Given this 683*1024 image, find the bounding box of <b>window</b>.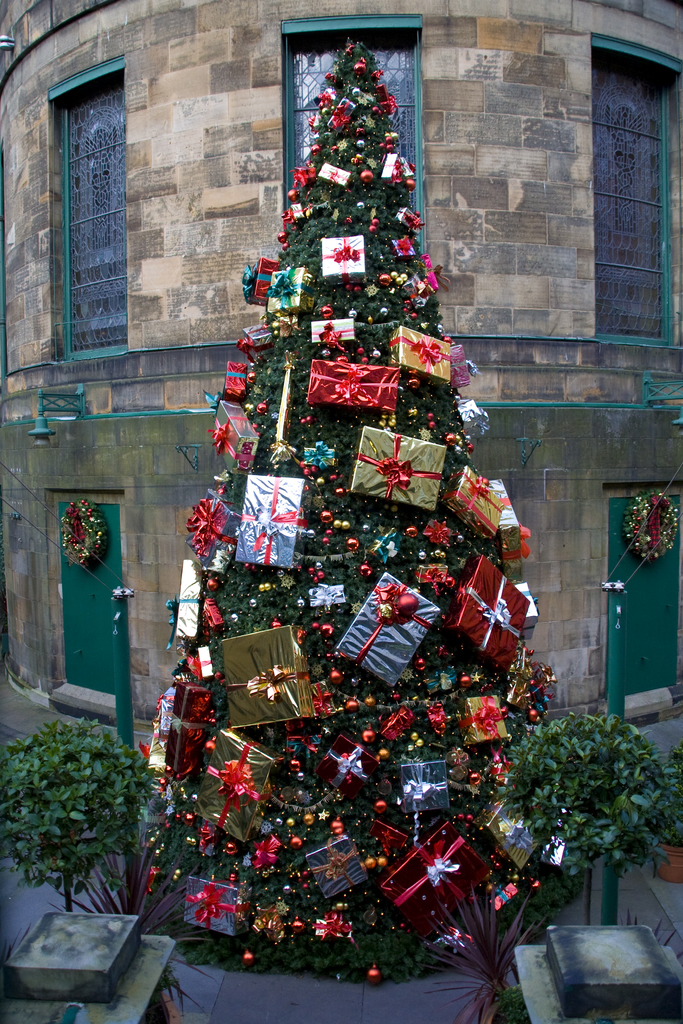
32:95:138:369.
